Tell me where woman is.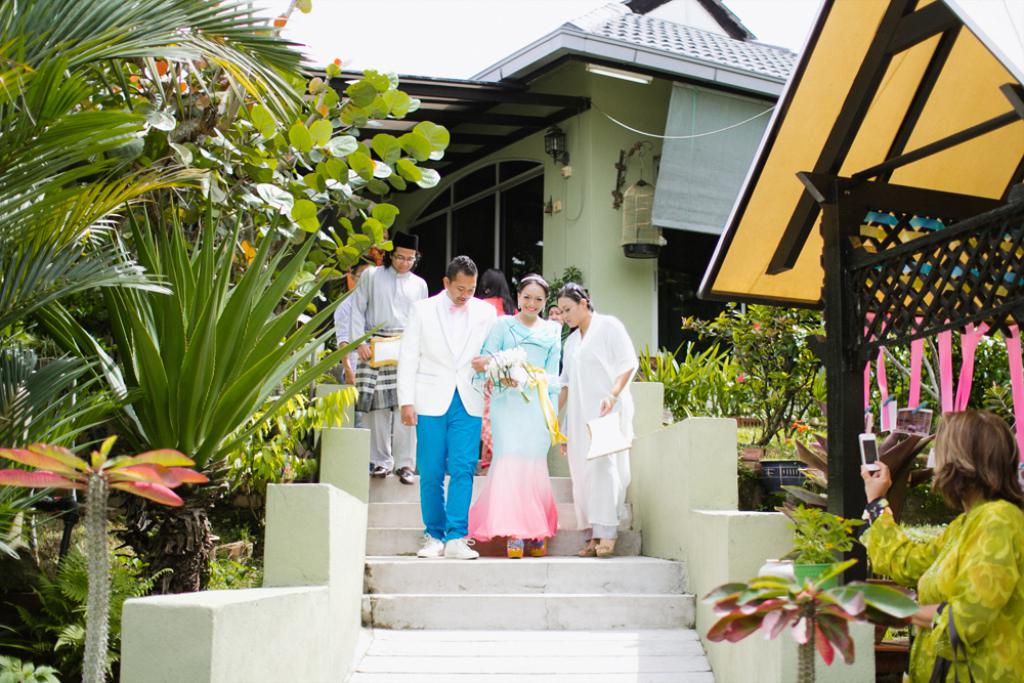
woman is at [left=550, top=296, right=580, bottom=360].
